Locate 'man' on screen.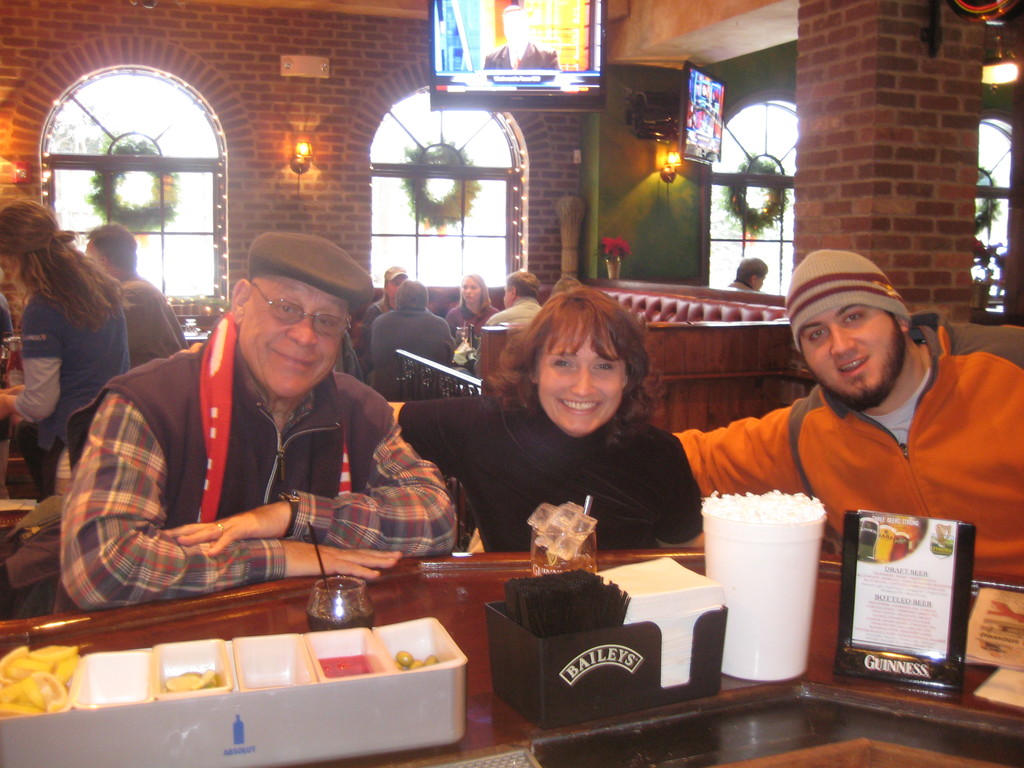
On screen at {"left": 714, "top": 257, "right": 770, "bottom": 298}.
